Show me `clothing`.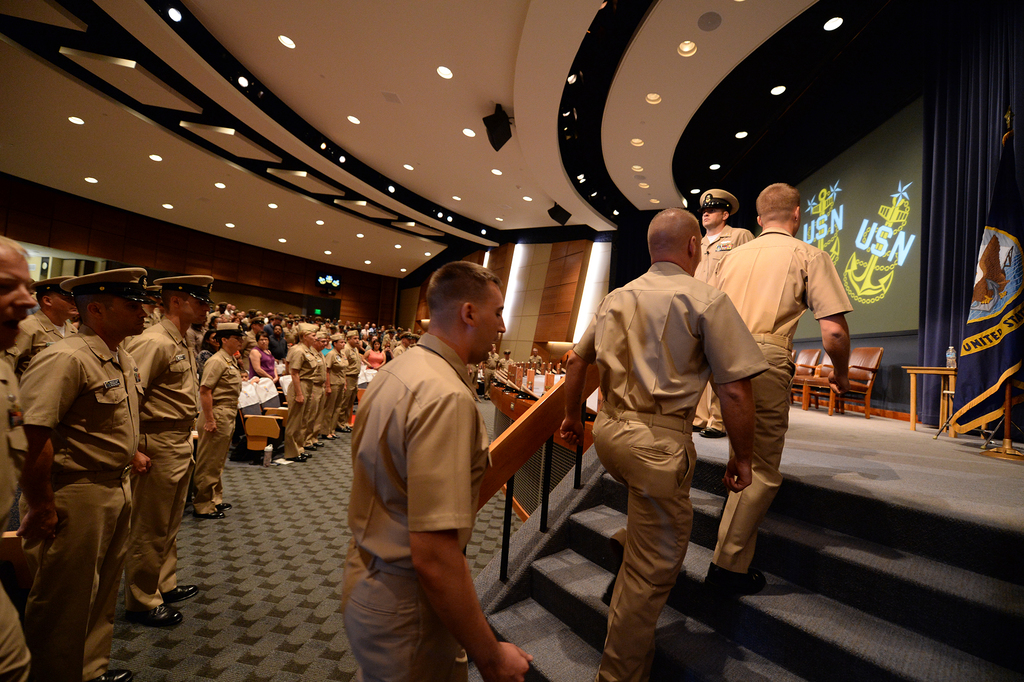
`clothing` is here: BBox(307, 341, 344, 456).
